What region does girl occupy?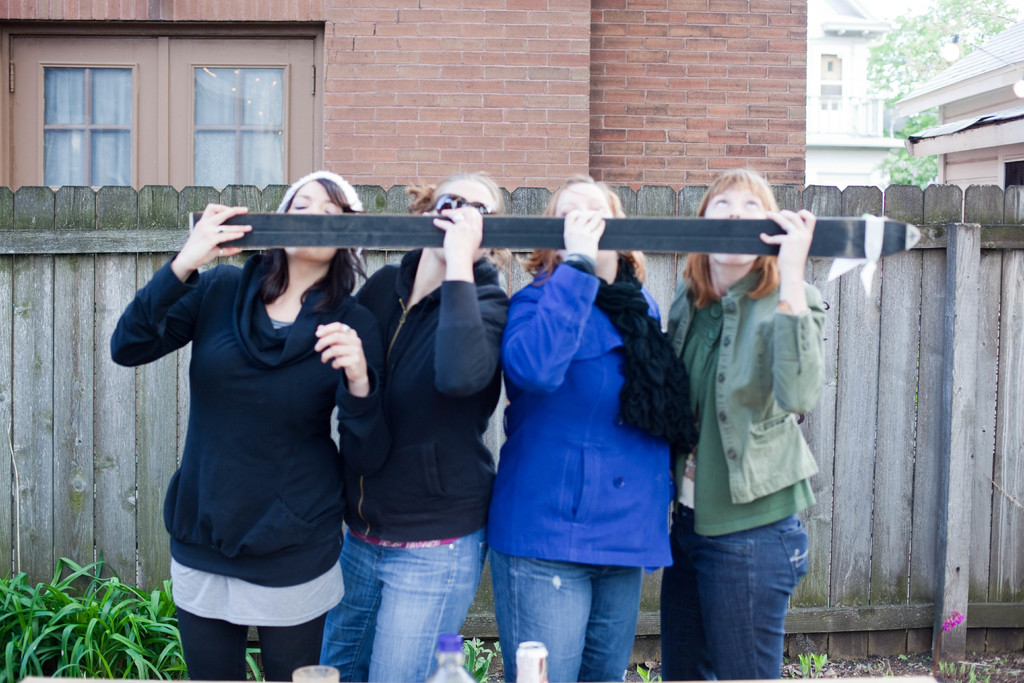
detection(322, 171, 511, 682).
